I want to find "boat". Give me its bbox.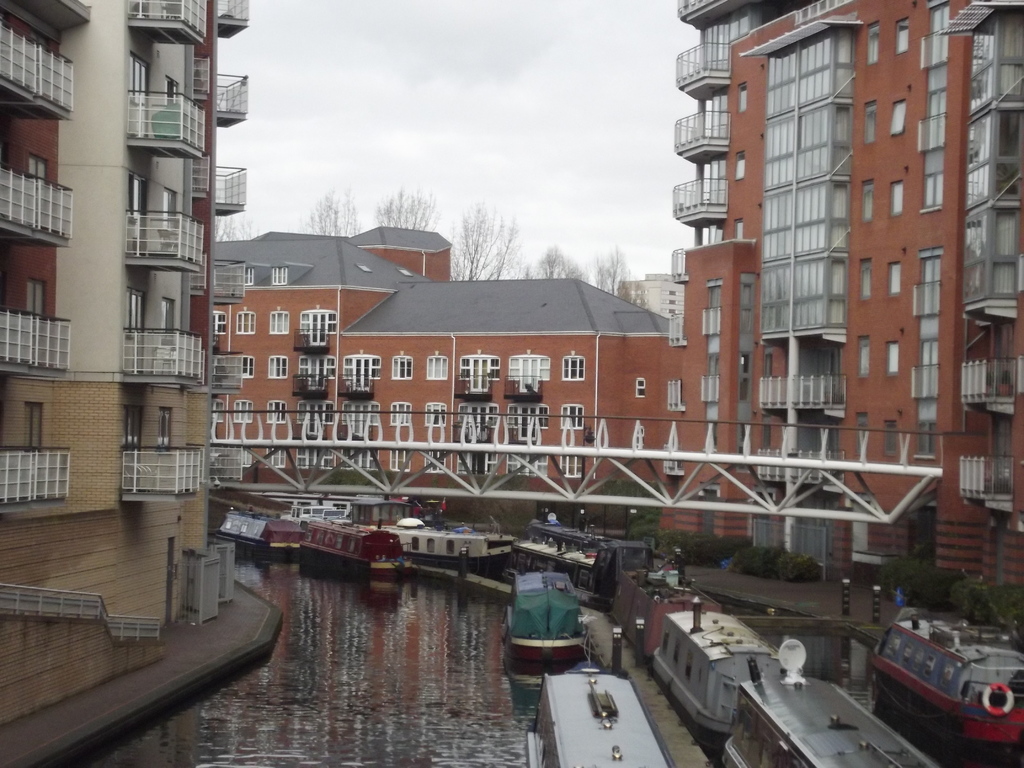
box=[498, 575, 581, 668].
